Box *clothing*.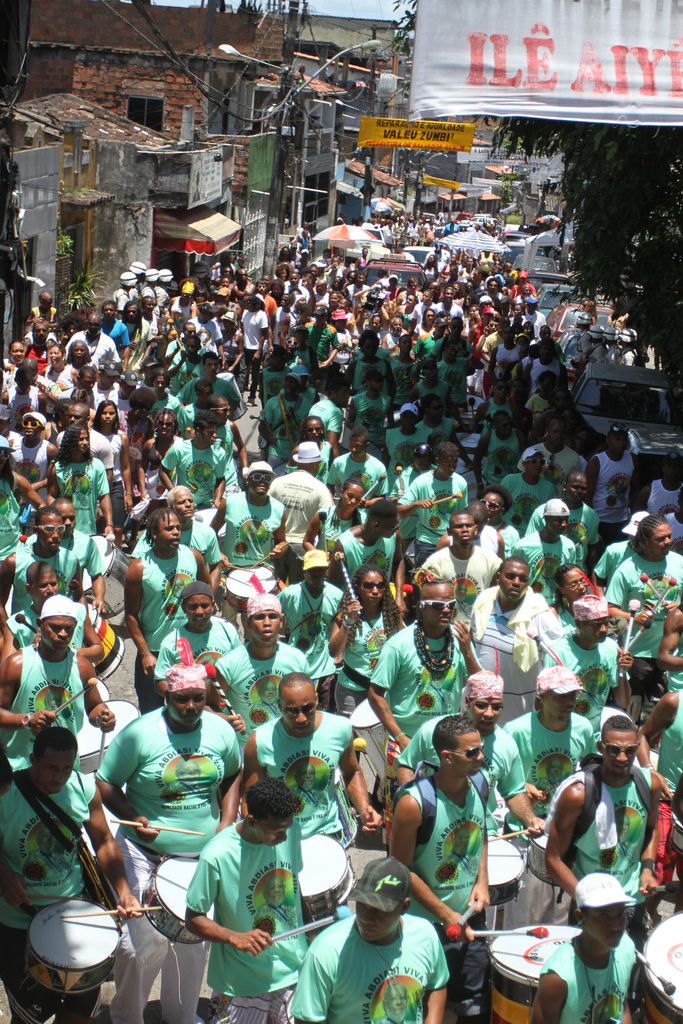
x1=324, y1=525, x2=393, y2=590.
